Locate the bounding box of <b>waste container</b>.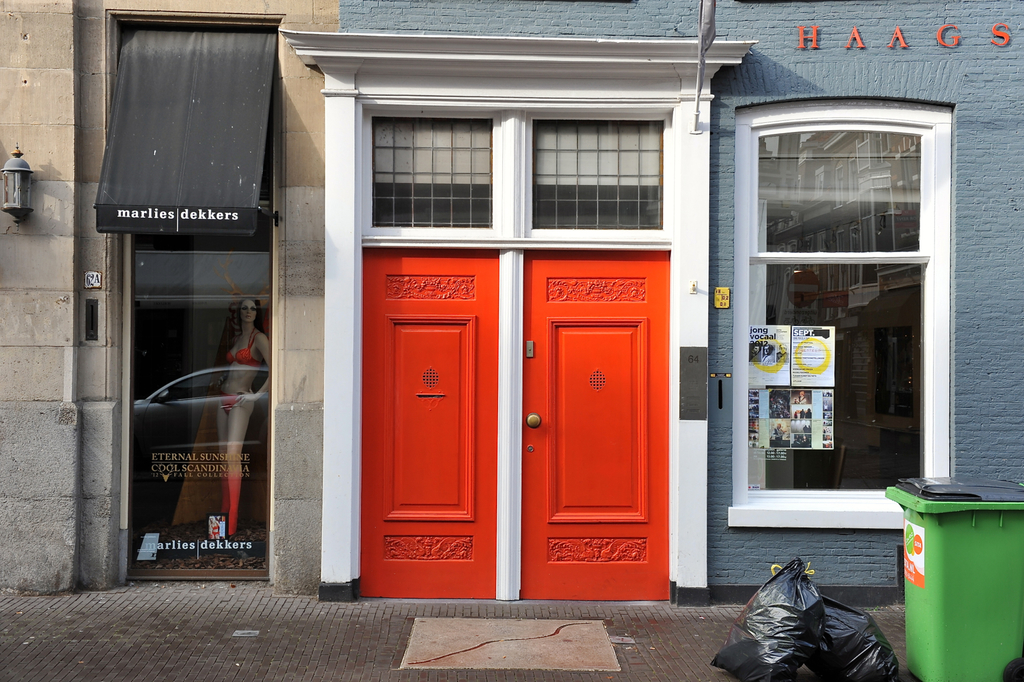
Bounding box: crop(901, 479, 1019, 681).
